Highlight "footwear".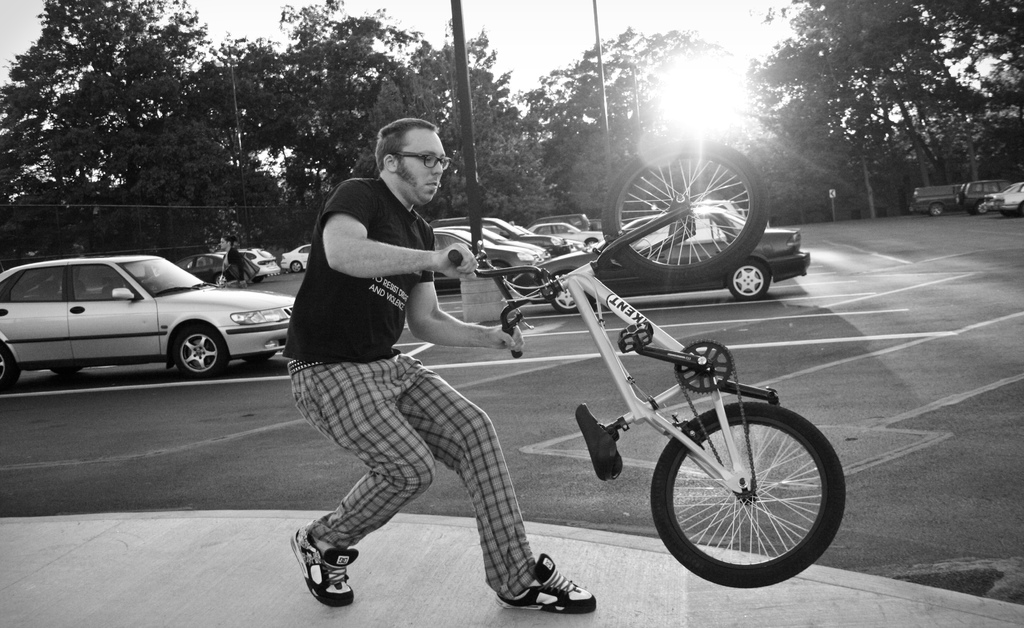
Highlighted region: rect(495, 552, 597, 615).
